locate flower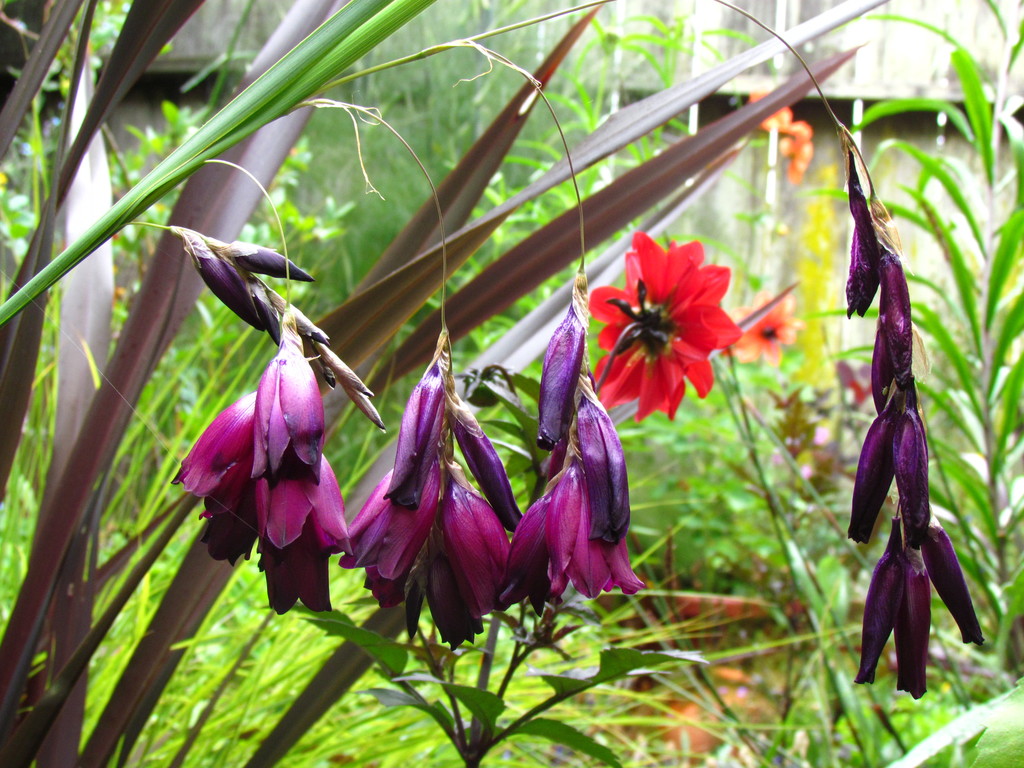
box(250, 415, 351, 563)
